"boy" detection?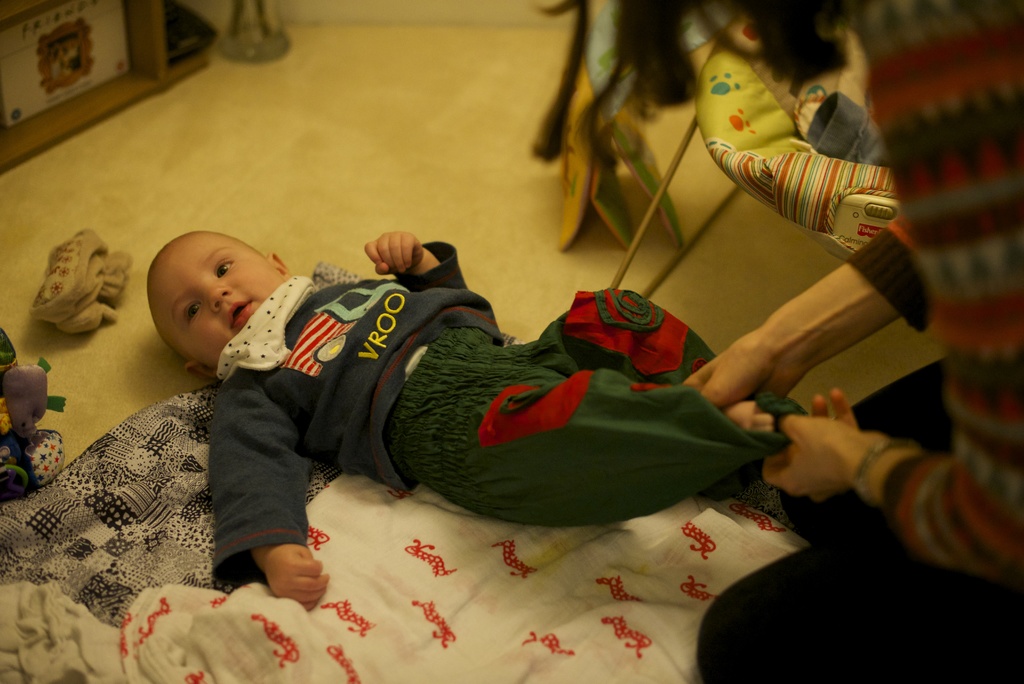
bbox(129, 175, 860, 584)
